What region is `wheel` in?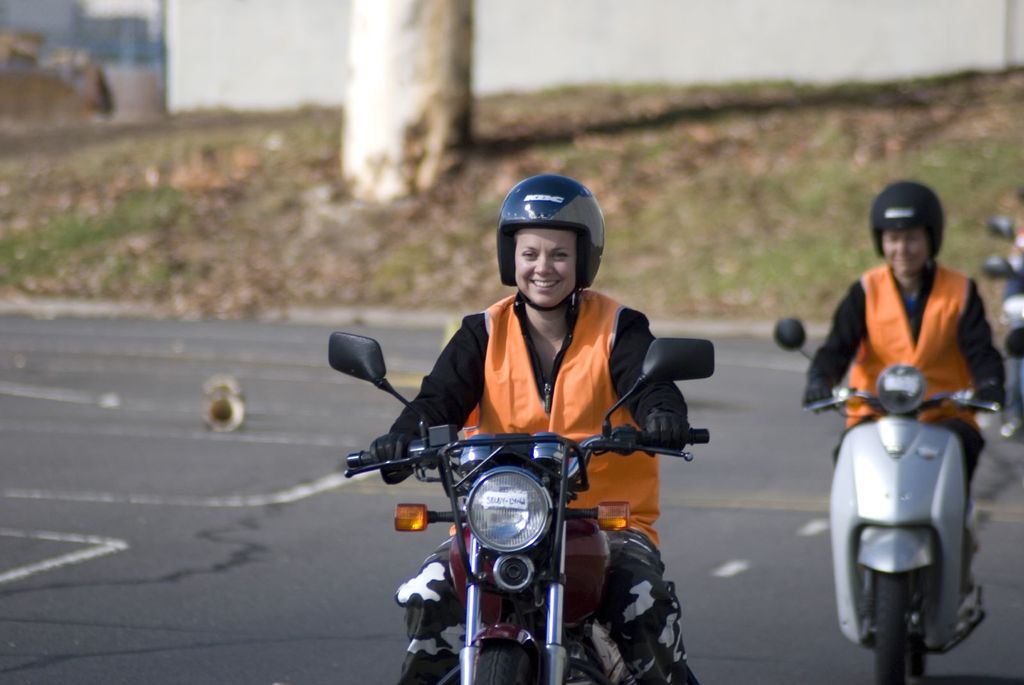
detection(867, 567, 921, 684).
